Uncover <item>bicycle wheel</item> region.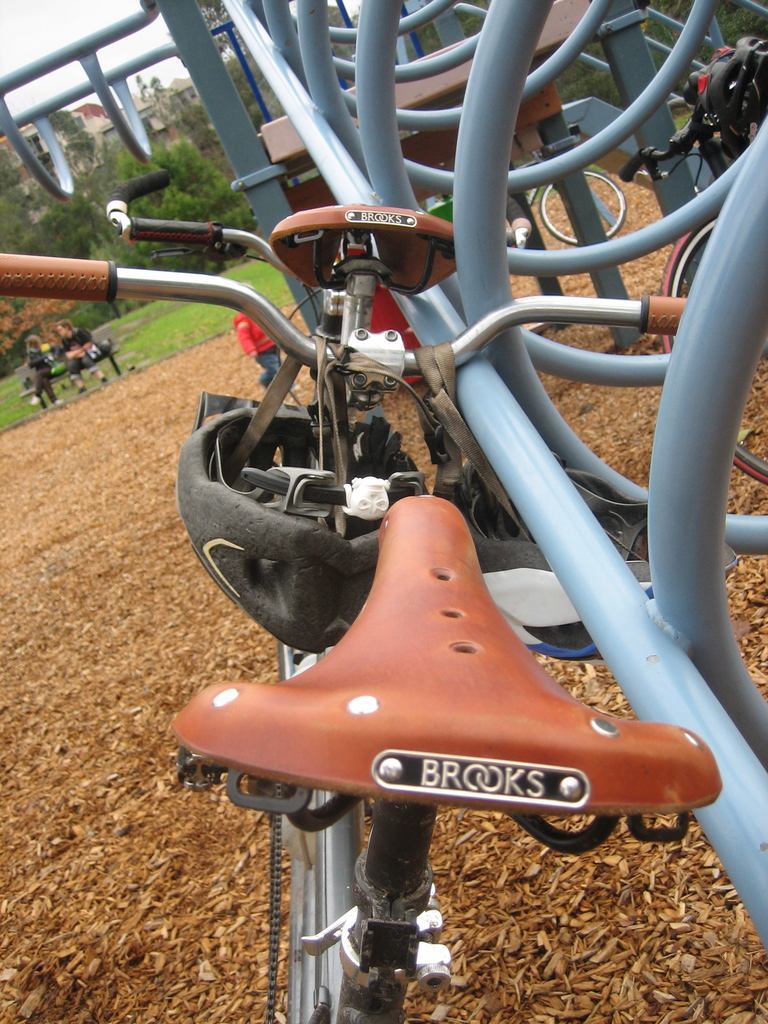
Uncovered: <region>657, 216, 767, 484</region>.
